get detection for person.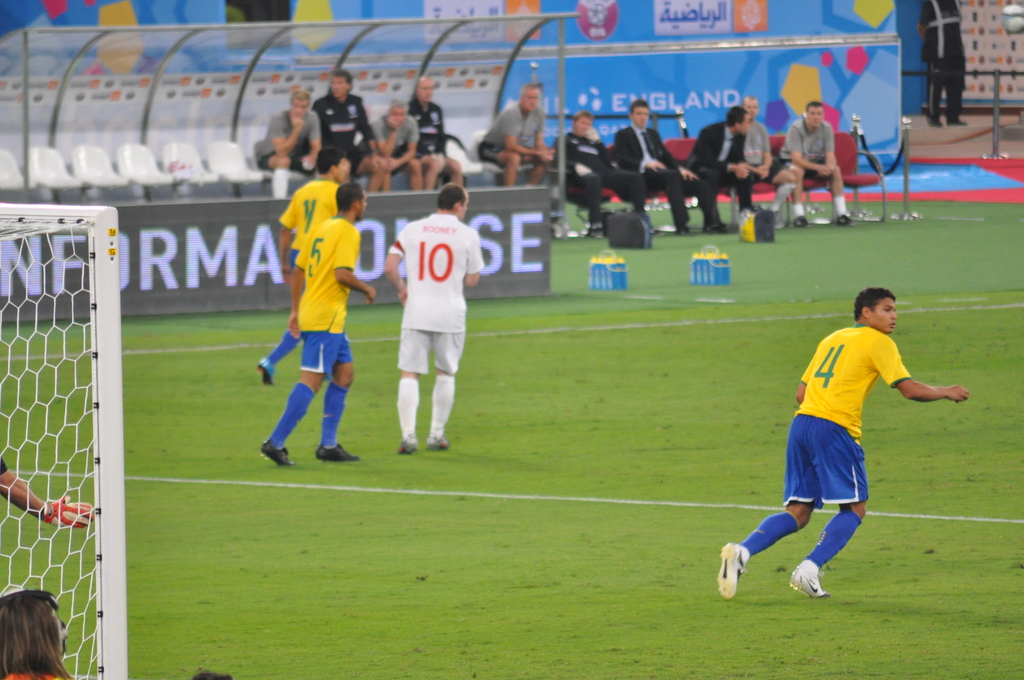
Detection: select_region(1, 449, 99, 528).
